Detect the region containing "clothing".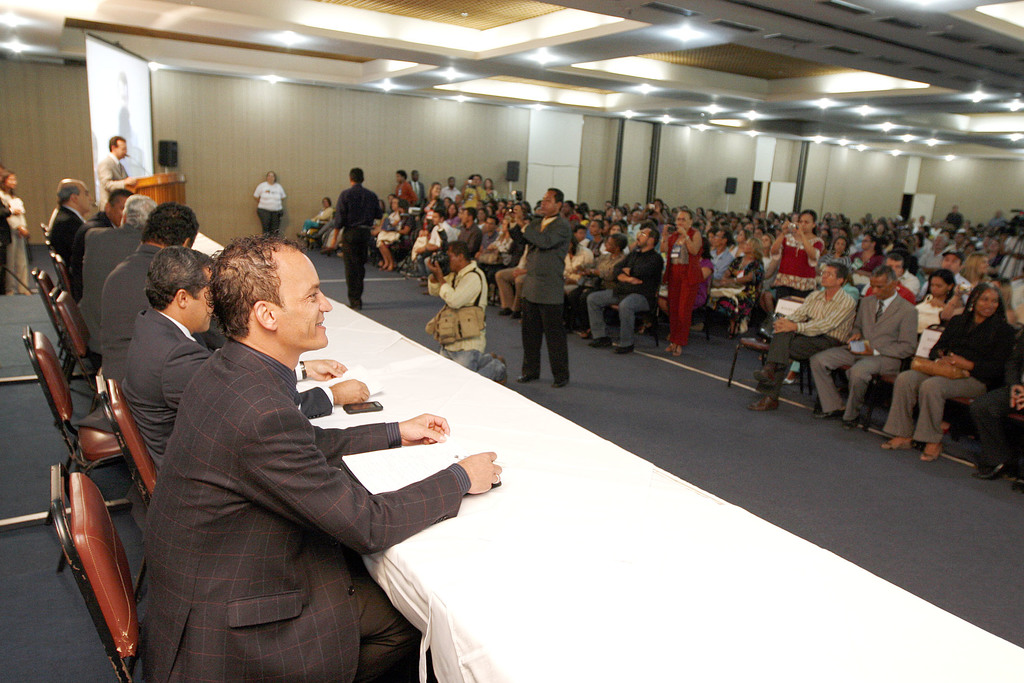
x1=81 y1=222 x2=156 y2=337.
